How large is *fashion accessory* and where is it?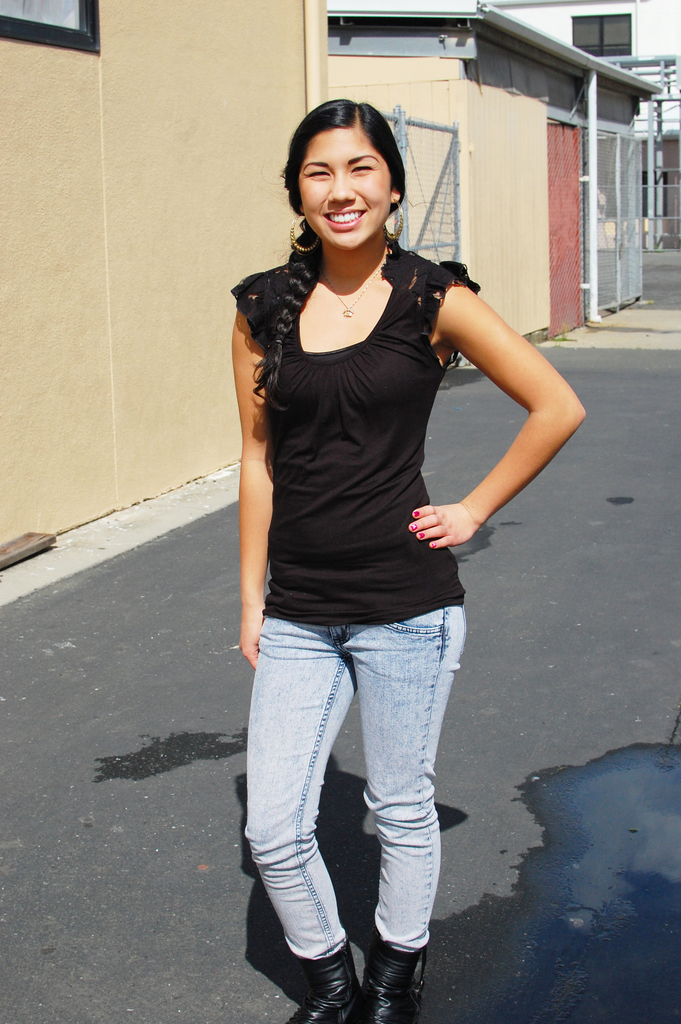
Bounding box: bbox=[316, 243, 392, 318].
